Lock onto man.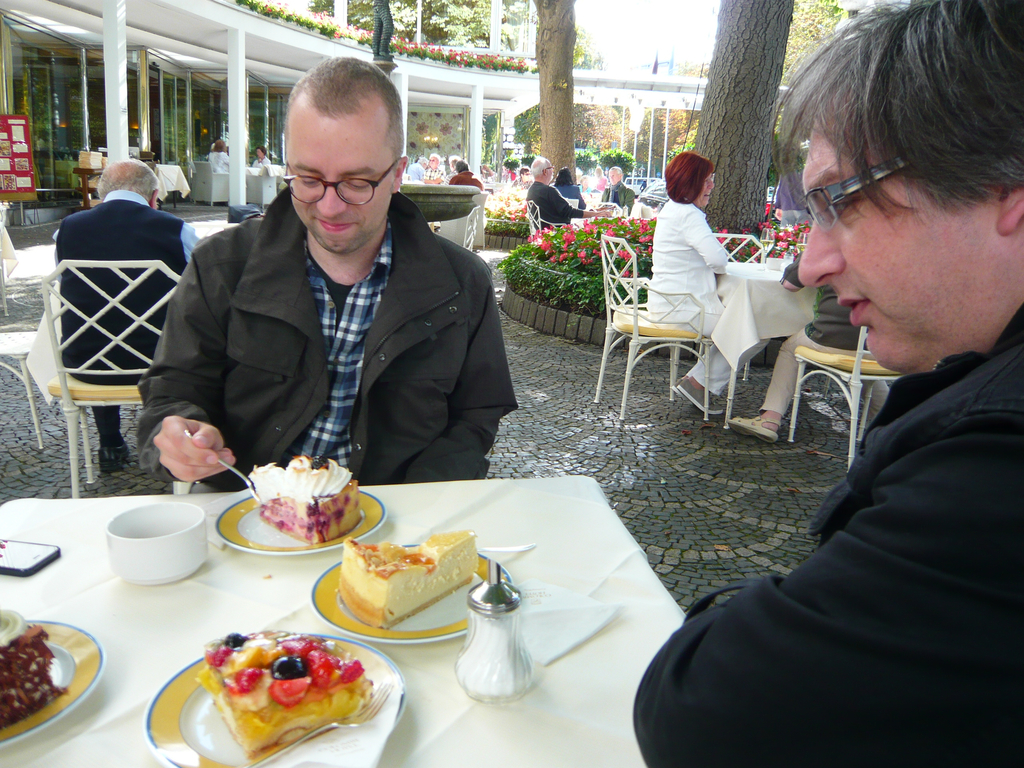
Locked: box=[521, 151, 612, 236].
